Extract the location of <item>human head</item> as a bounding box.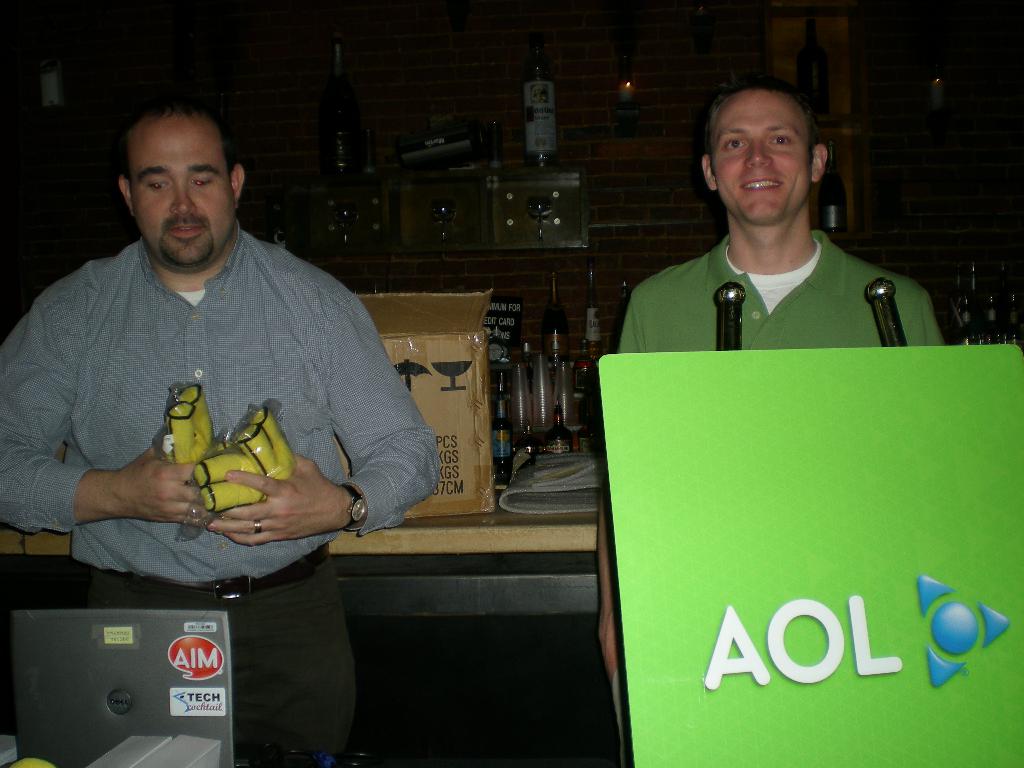
[left=698, top=69, right=827, bottom=227].
